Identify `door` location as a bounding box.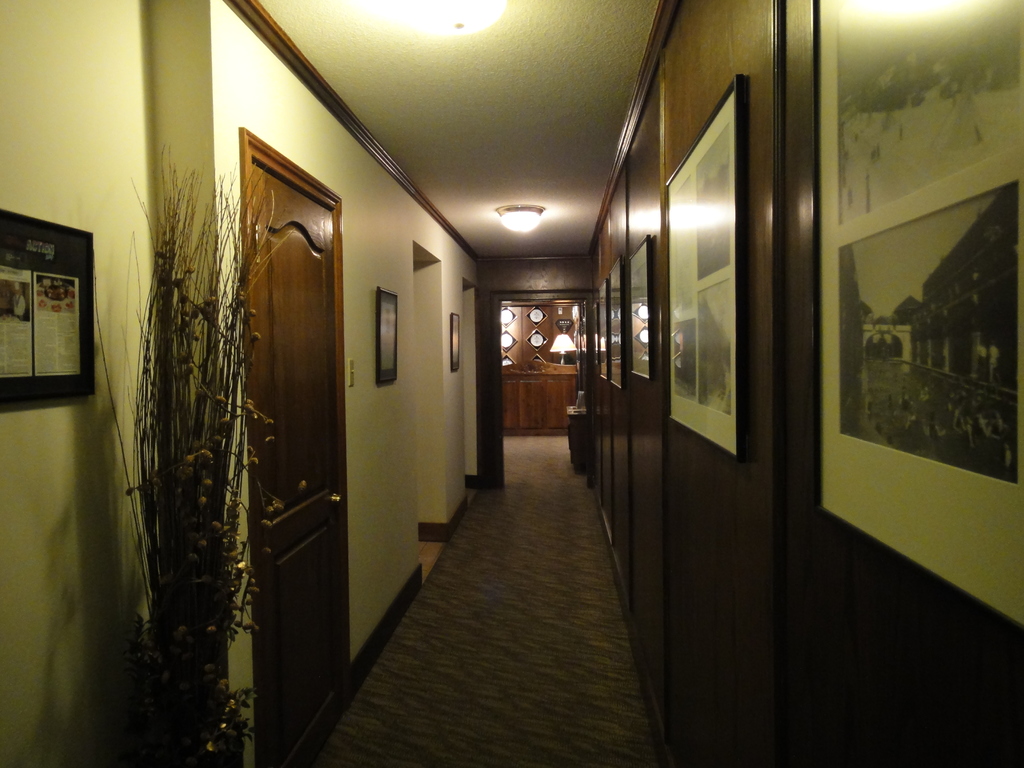
box=[244, 146, 356, 755].
